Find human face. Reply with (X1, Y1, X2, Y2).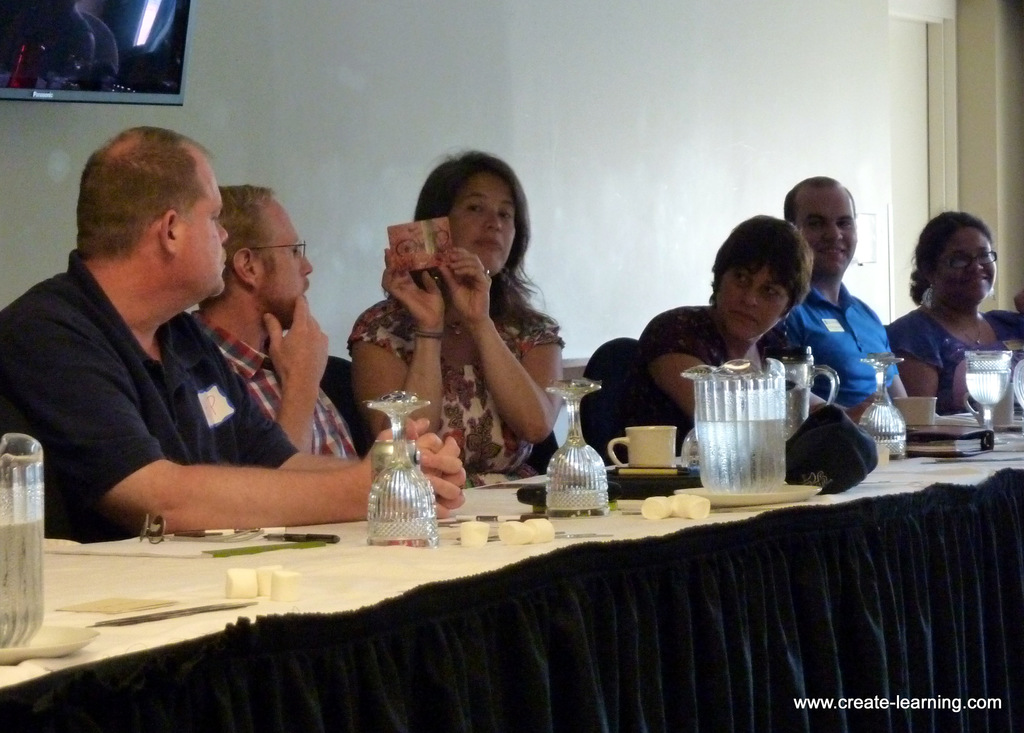
(449, 172, 516, 274).
